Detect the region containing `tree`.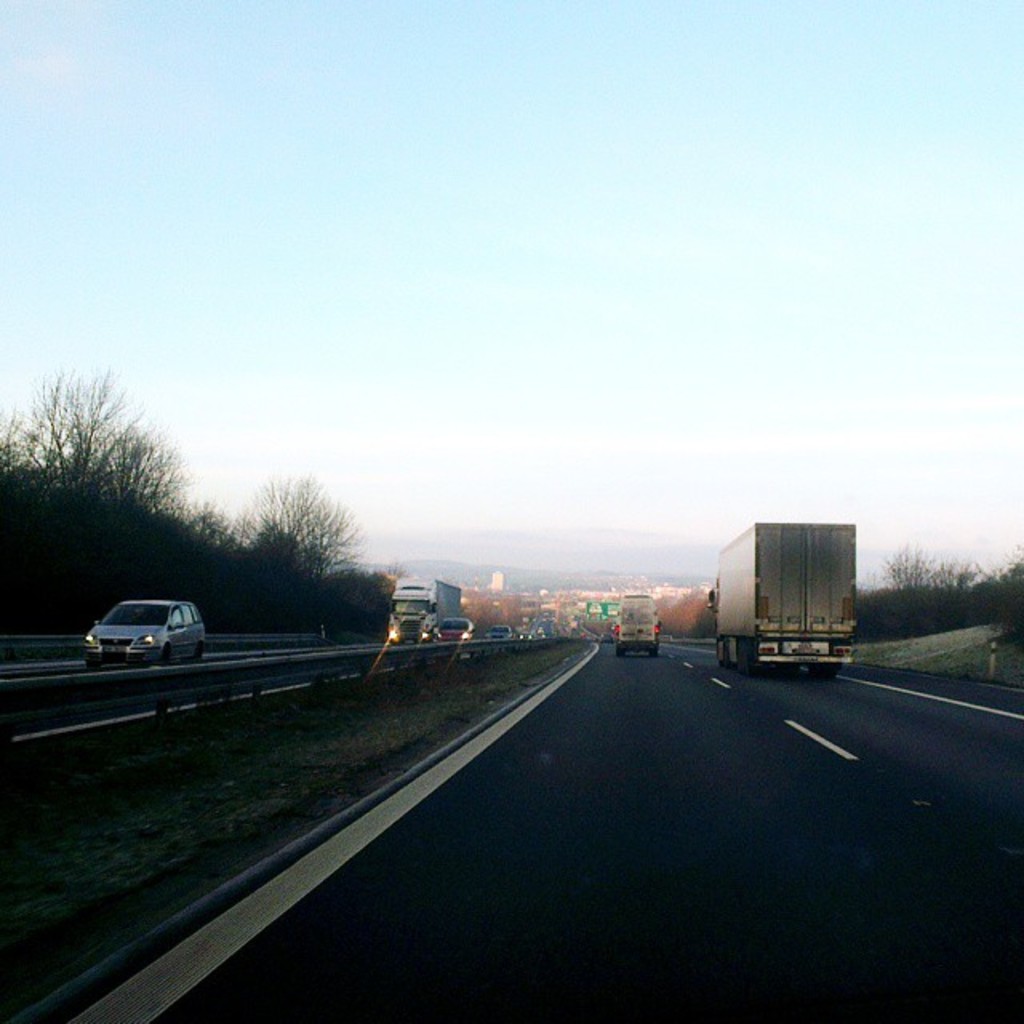
877, 539, 939, 629.
